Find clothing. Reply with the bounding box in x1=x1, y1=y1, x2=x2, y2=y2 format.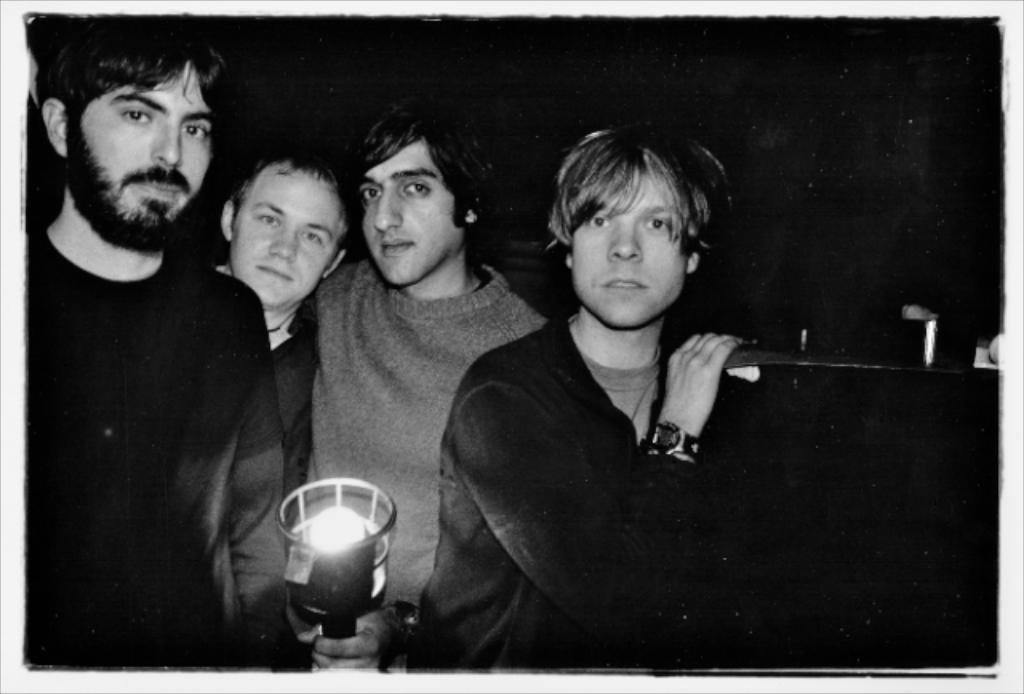
x1=10, y1=139, x2=291, y2=675.
